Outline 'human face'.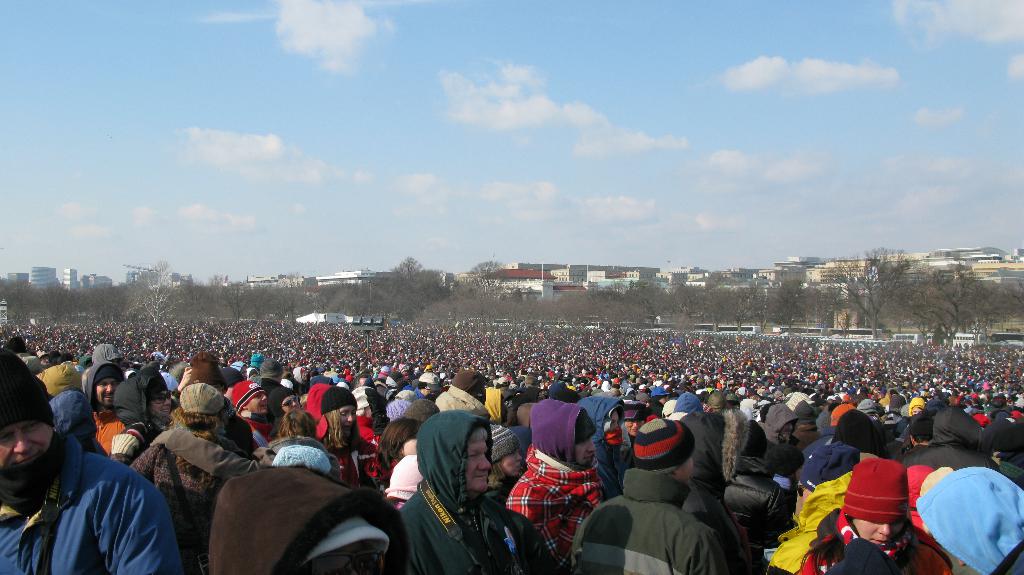
Outline: <box>251,397,271,413</box>.
